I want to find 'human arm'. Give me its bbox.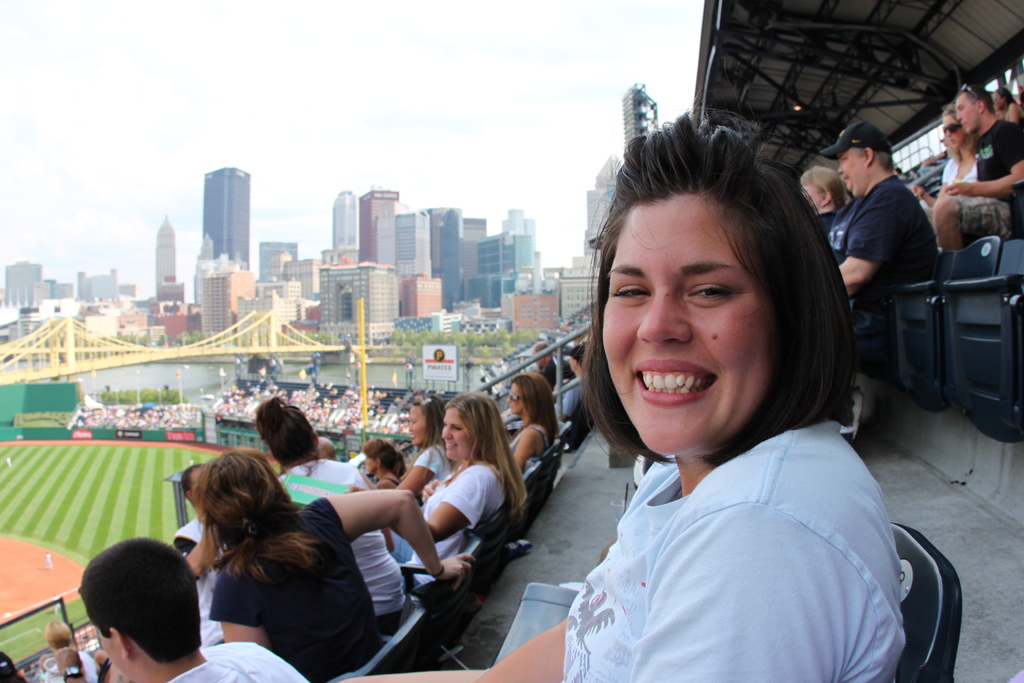
left=628, top=505, right=868, bottom=682.
